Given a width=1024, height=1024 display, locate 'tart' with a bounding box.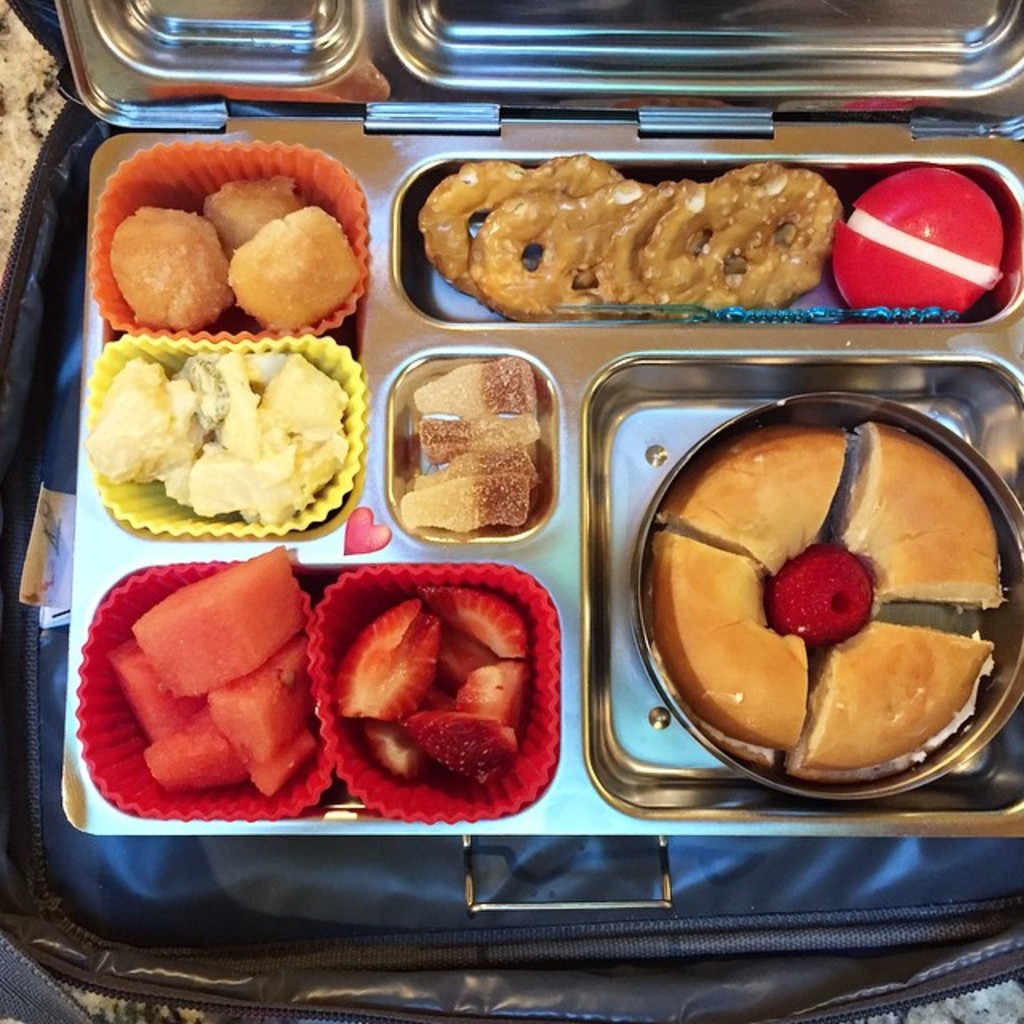
Located: <region>661, 421, 1005, 770</region>.
